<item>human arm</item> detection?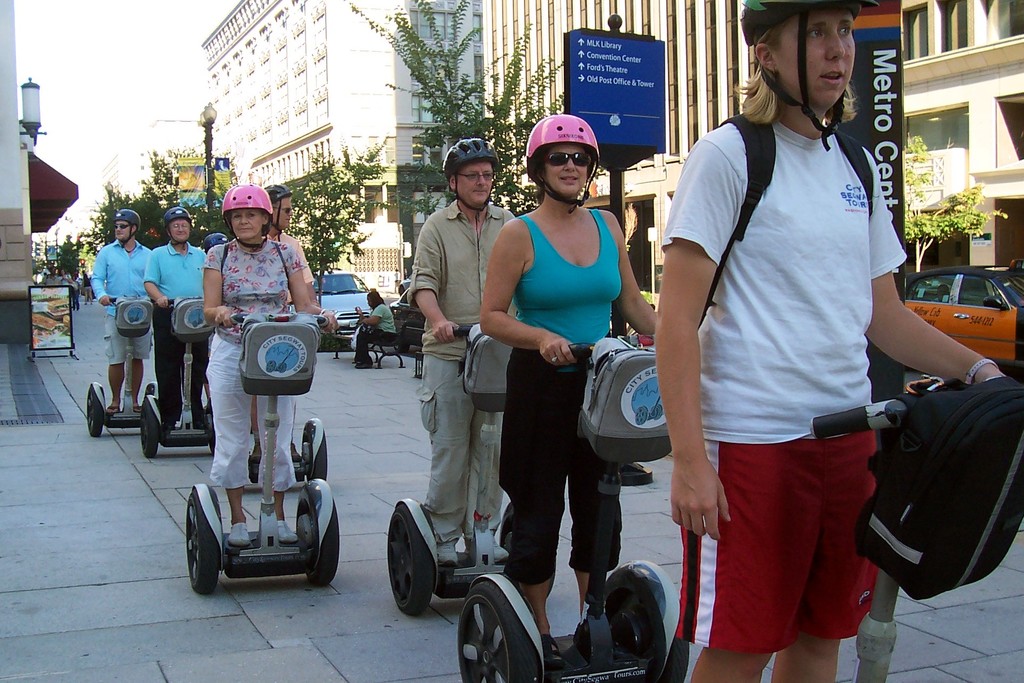
{"x1": 140, "y1": 251, "x2": 173, "y2": 309}
